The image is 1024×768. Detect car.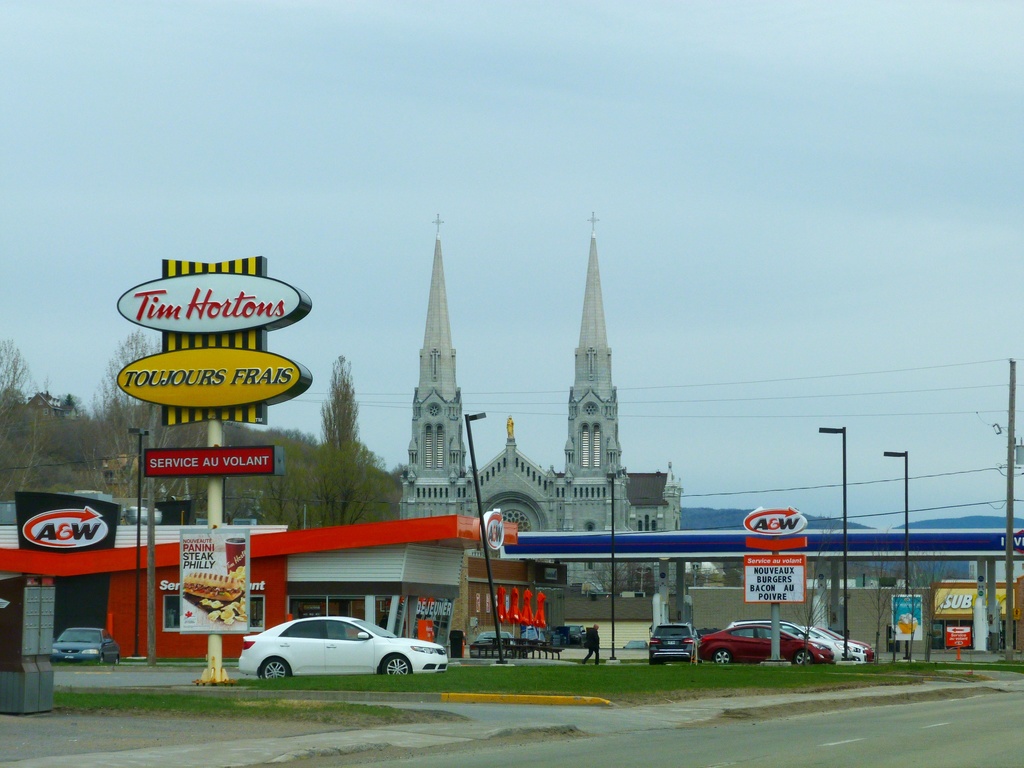
Detection: 235/614/449/679.
